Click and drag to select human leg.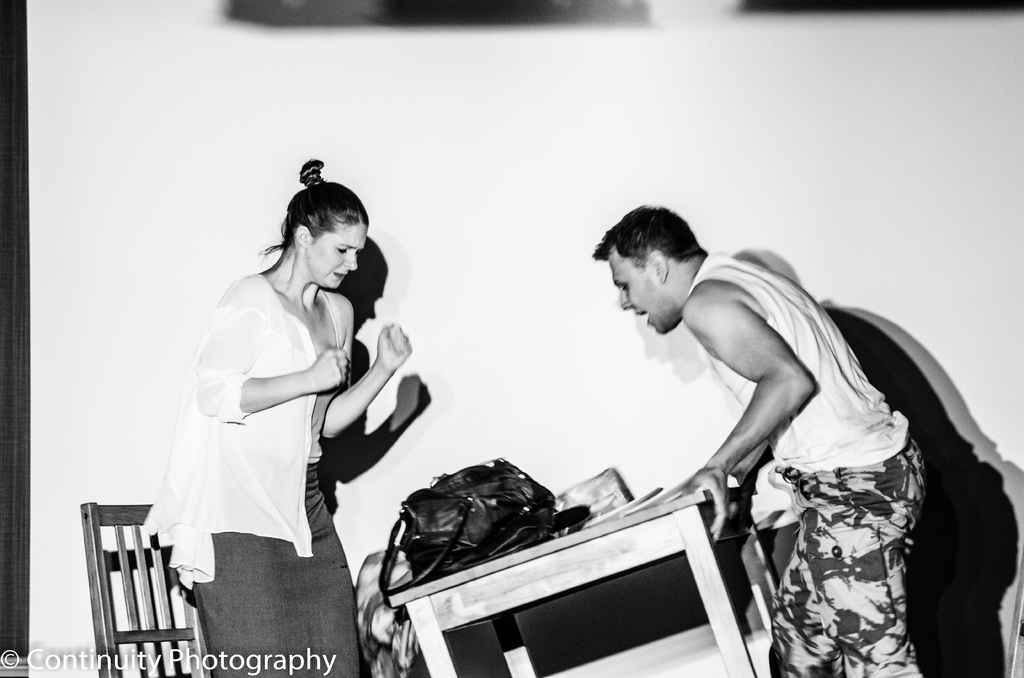
Selection: <bbox>766, 547, 840, 677</bbox>.
